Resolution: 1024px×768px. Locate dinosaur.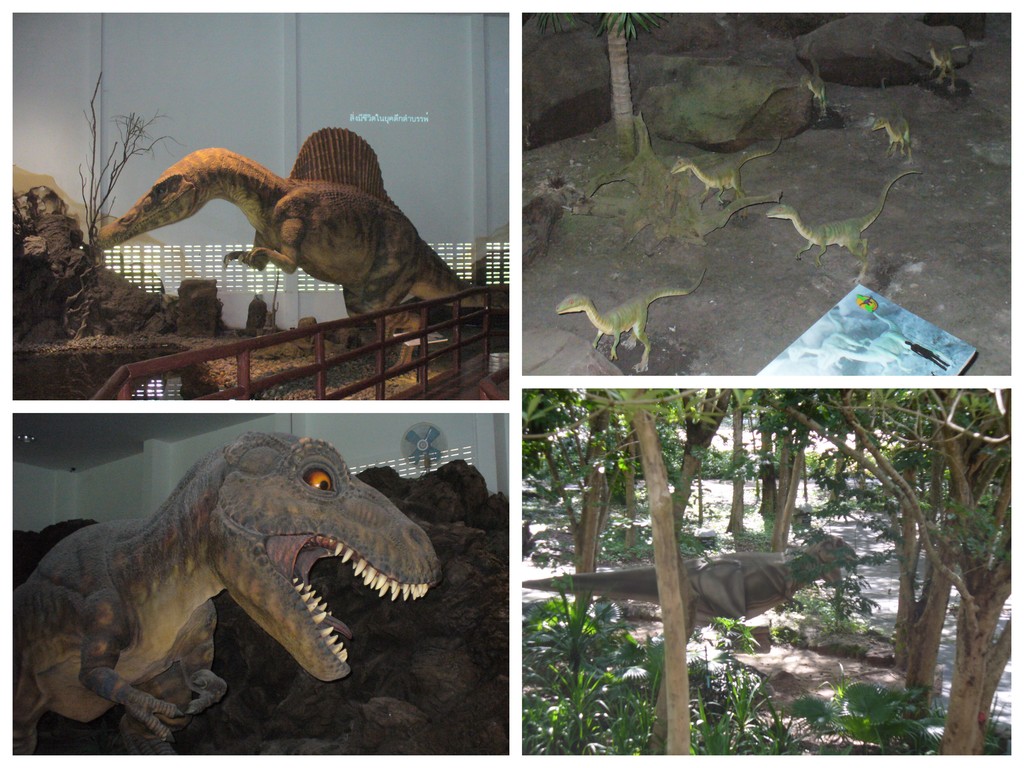
select_region(7, 431, 445, 755).
